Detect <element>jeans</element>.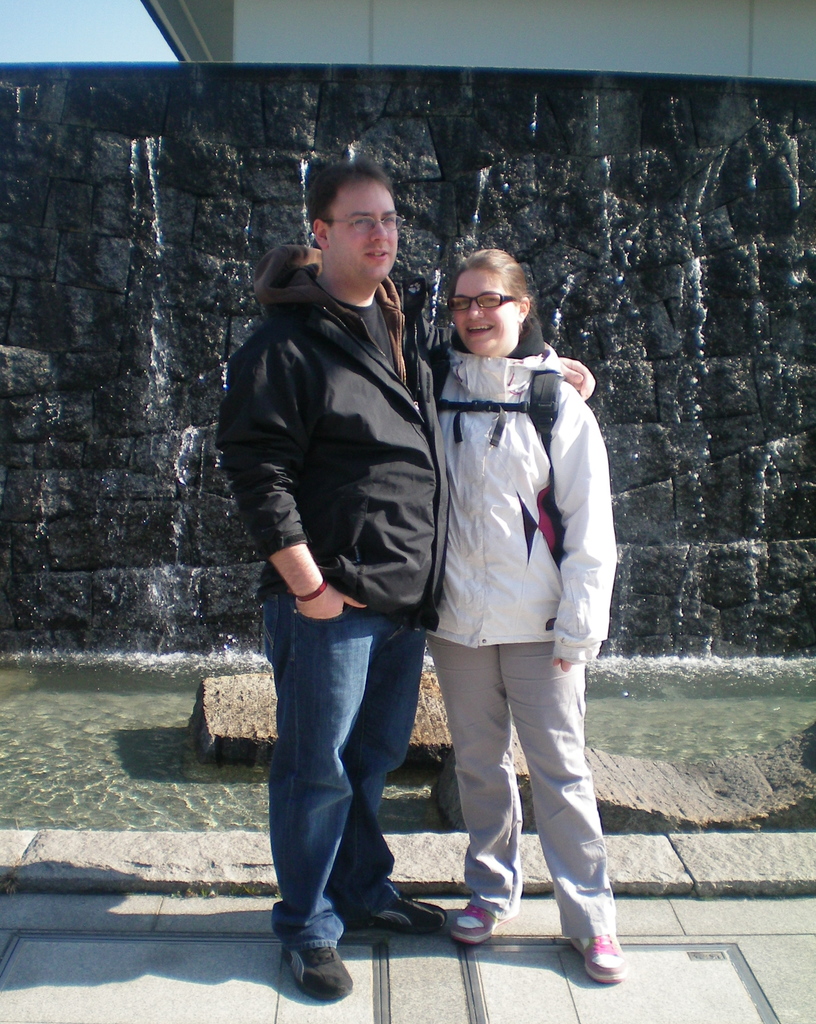
Detected at (263, 592, 439, 964).
